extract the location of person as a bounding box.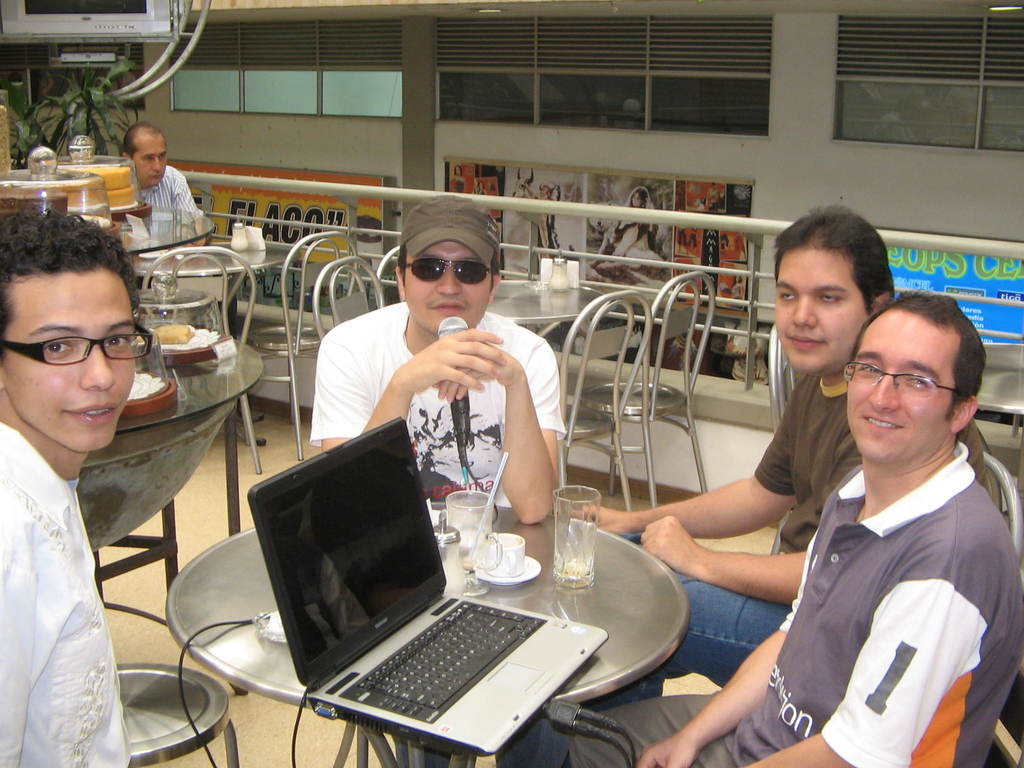
669, 225, 703, 273.
